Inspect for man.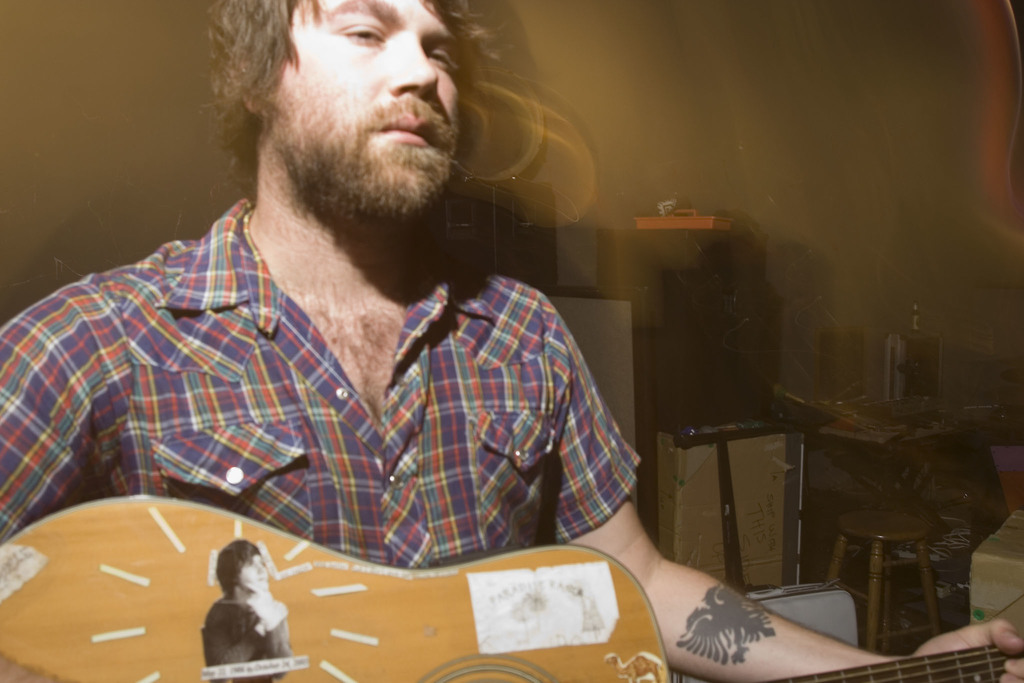
Inspection: 200,537,289,682.
